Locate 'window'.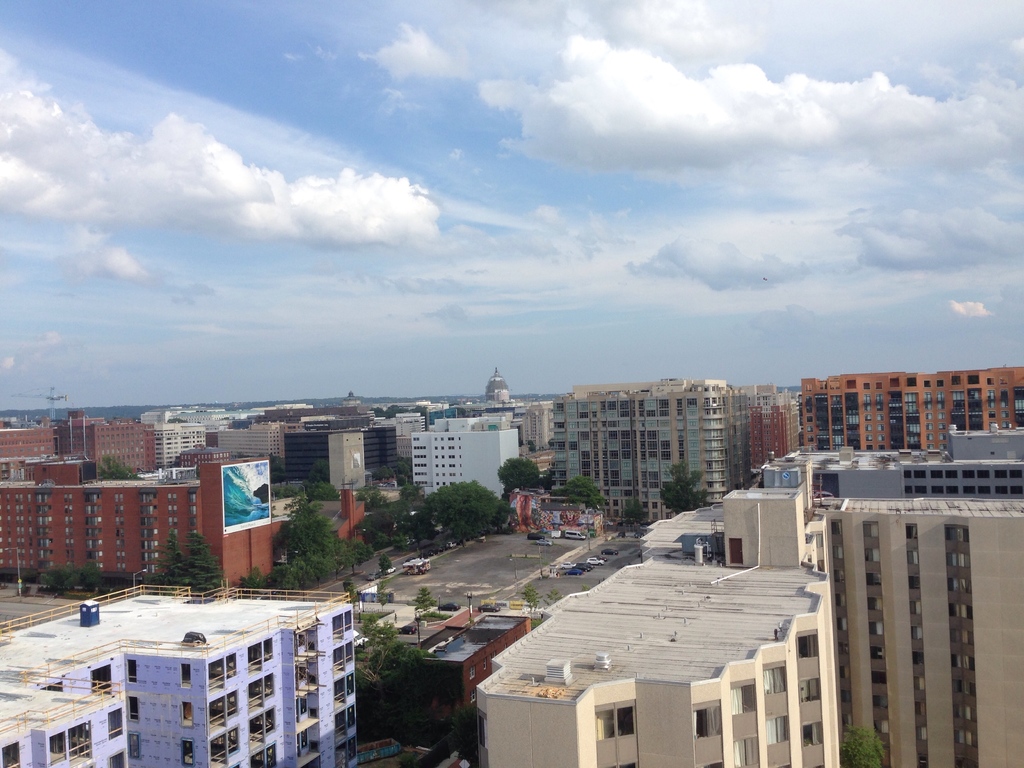
Bounding box: 909:576:919:588.
